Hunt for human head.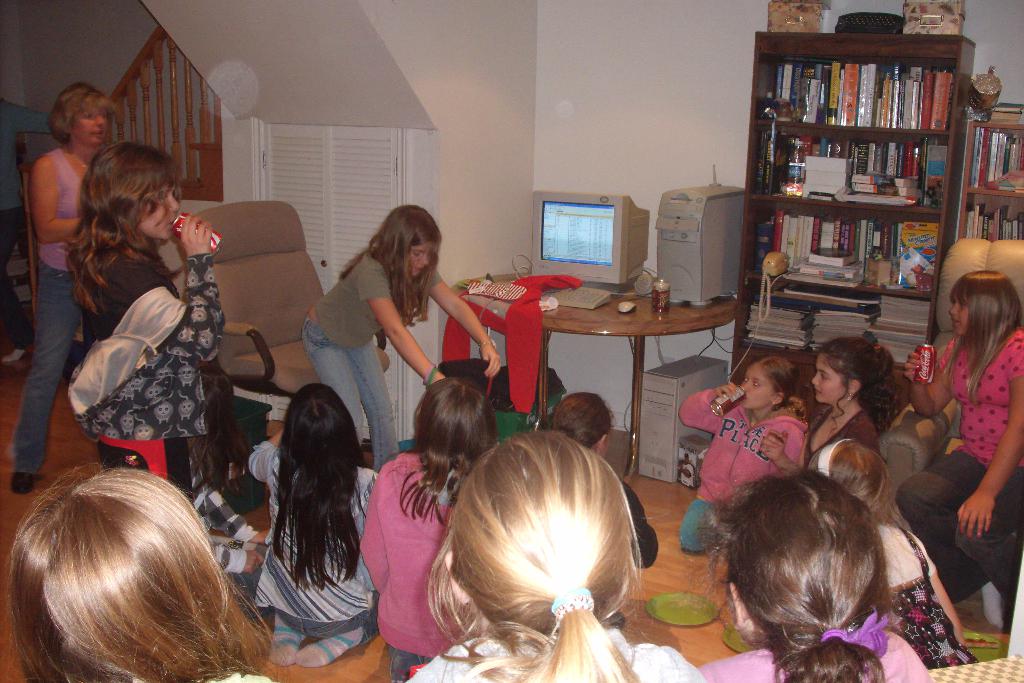
Hunted down at Rect(712, 483, 913, 652).
